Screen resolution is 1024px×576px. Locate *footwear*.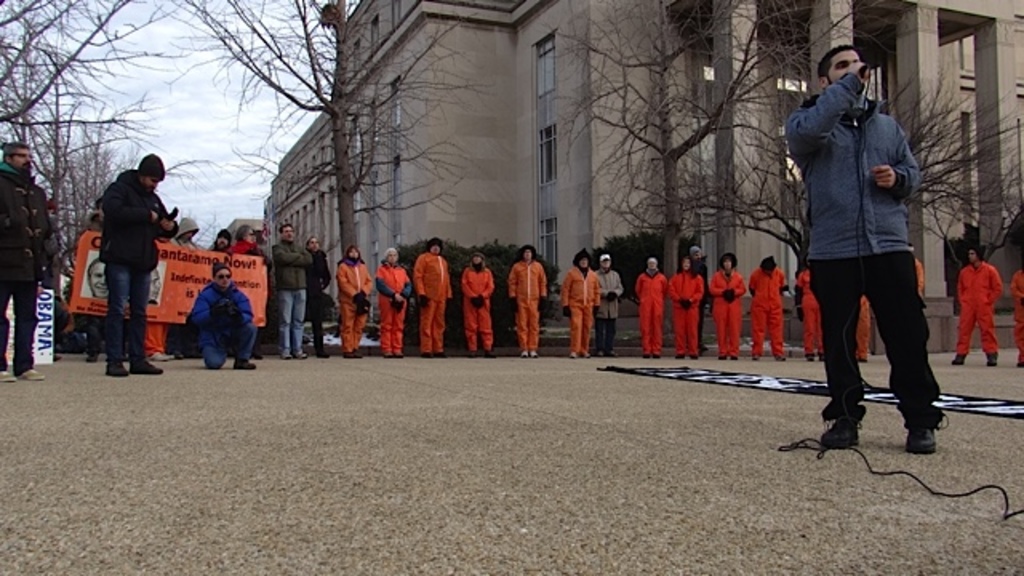
[left=235, top=362, right=258, bottom=370].
